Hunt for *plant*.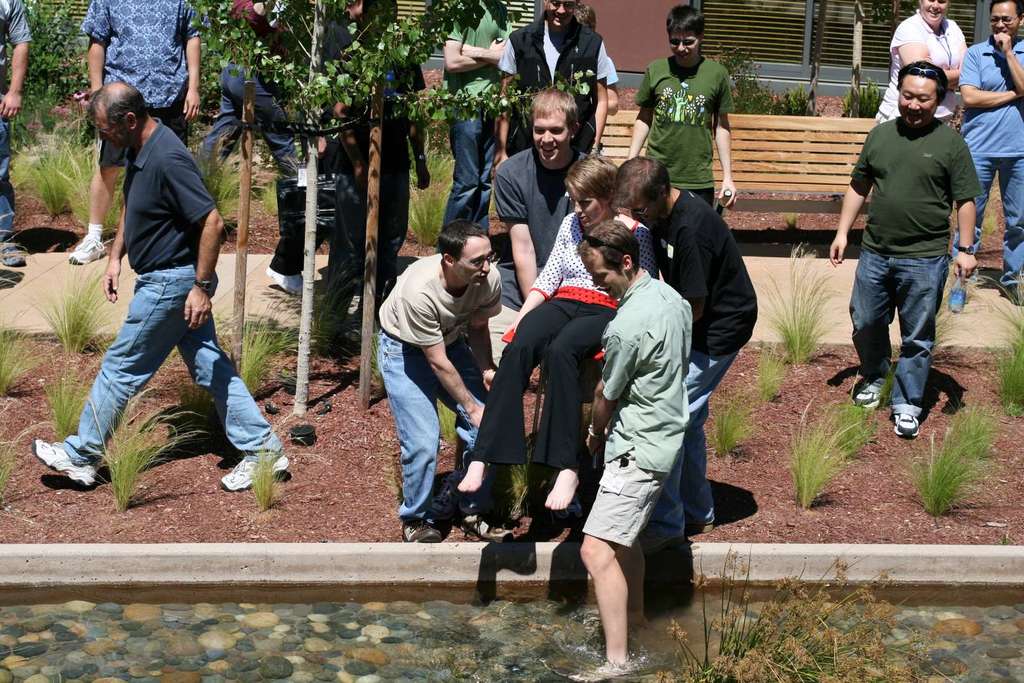
Hunted down at 356,316,379,388.
